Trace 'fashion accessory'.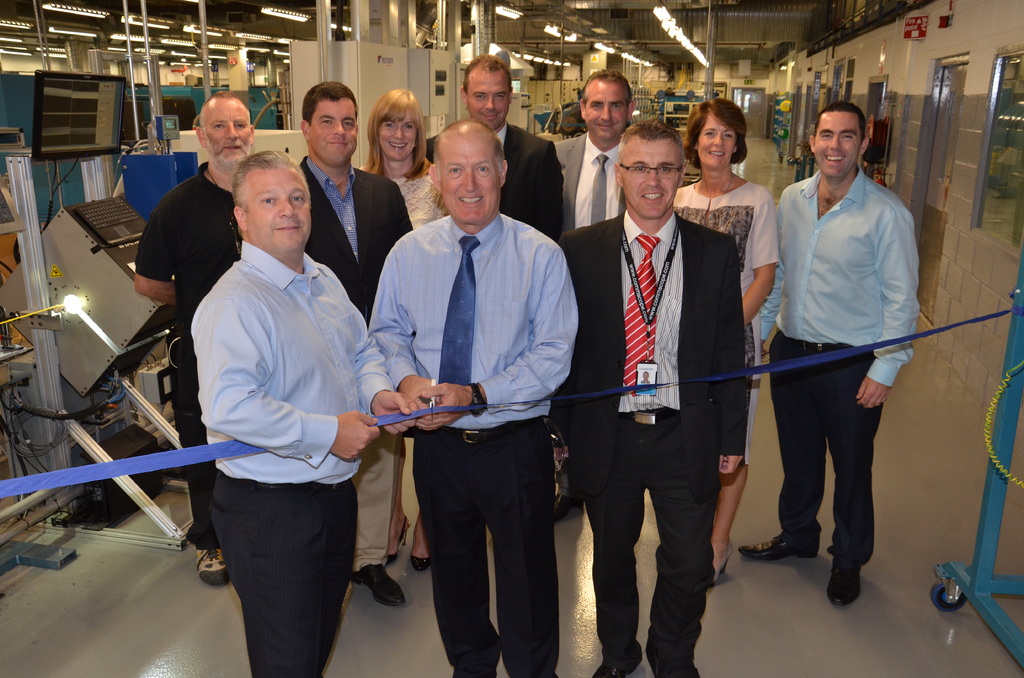
Traced to [left=206, top=168, right=215, bottom=184].
